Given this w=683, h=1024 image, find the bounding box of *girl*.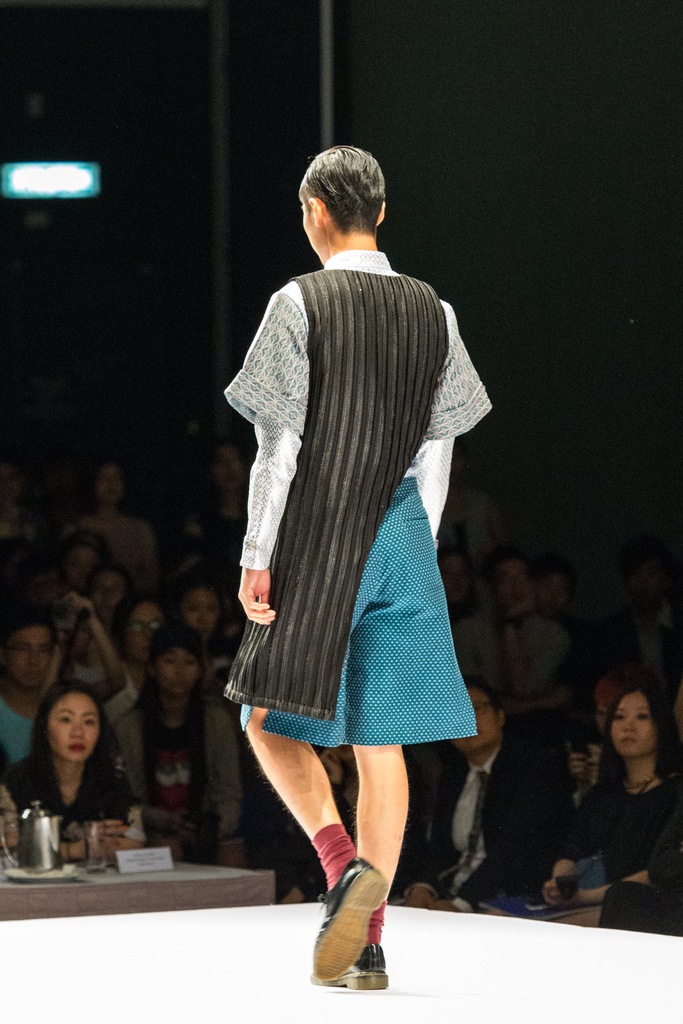
bbox=(225, 138, 503, 986).
